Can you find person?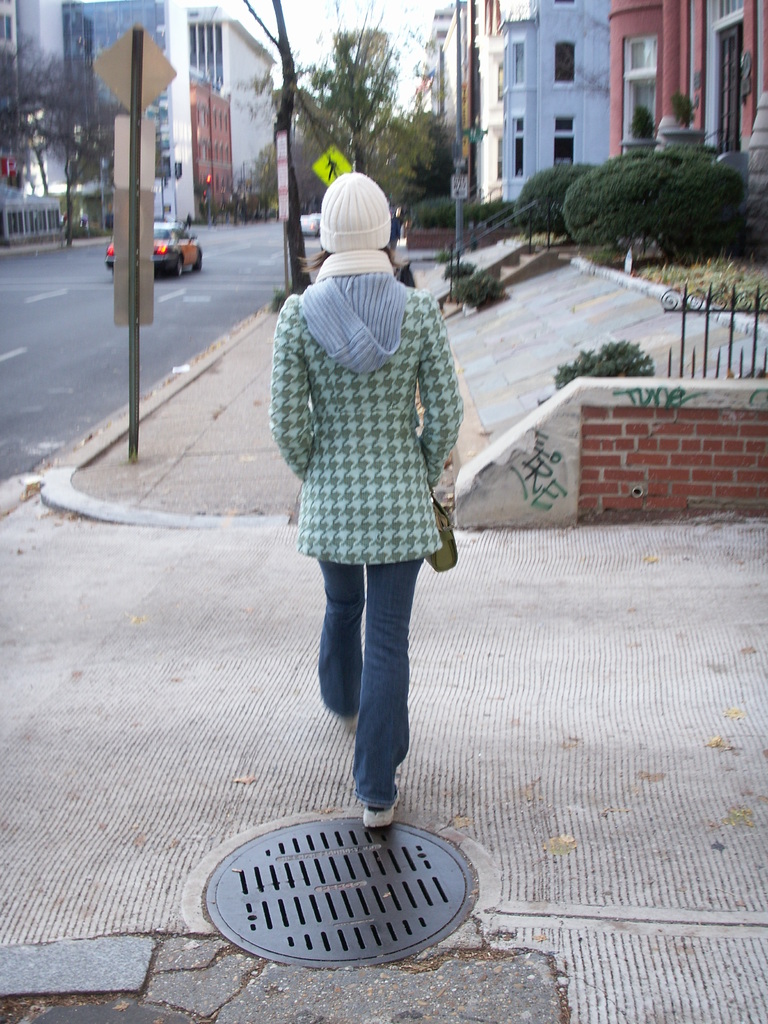
Yes, bounding box: <box>260,166,484,770</box>.
